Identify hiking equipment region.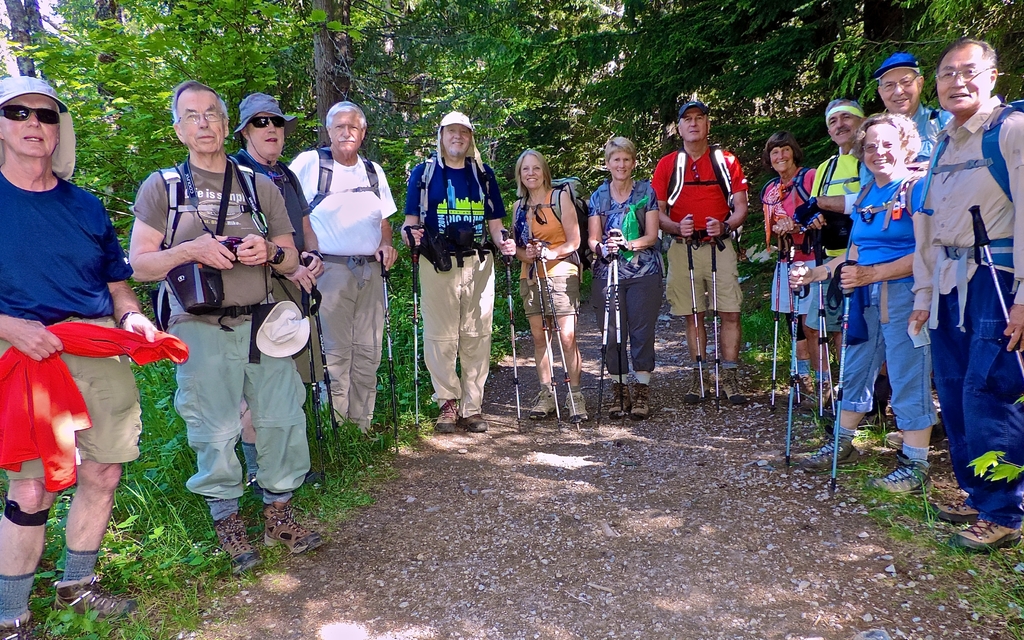
Region: select_region(611, 227, 623, 428).
